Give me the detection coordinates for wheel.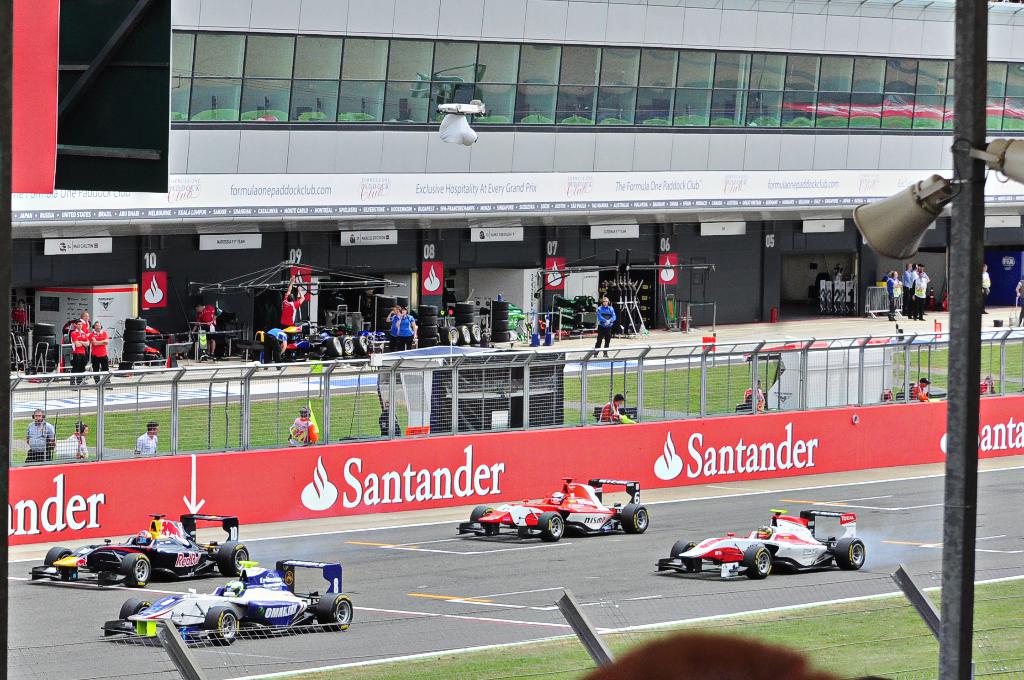
<bbox>419, 338, 438, 350</bbox>.
